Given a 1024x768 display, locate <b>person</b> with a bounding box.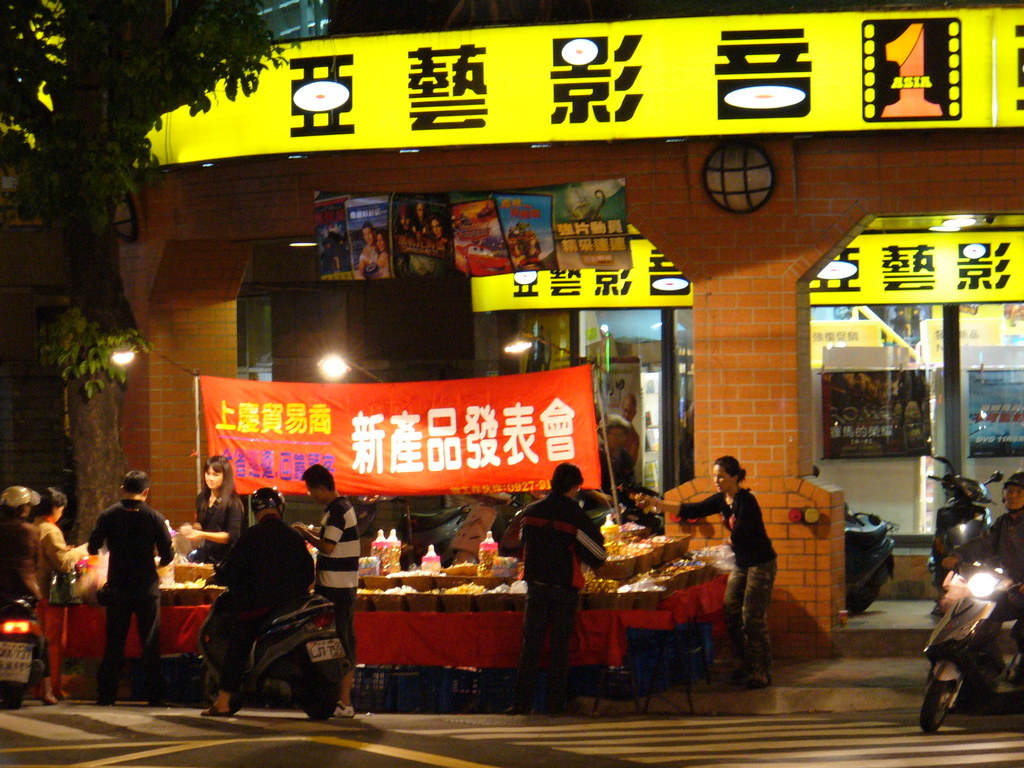
Located: locate(293, 465, 355, 720).
